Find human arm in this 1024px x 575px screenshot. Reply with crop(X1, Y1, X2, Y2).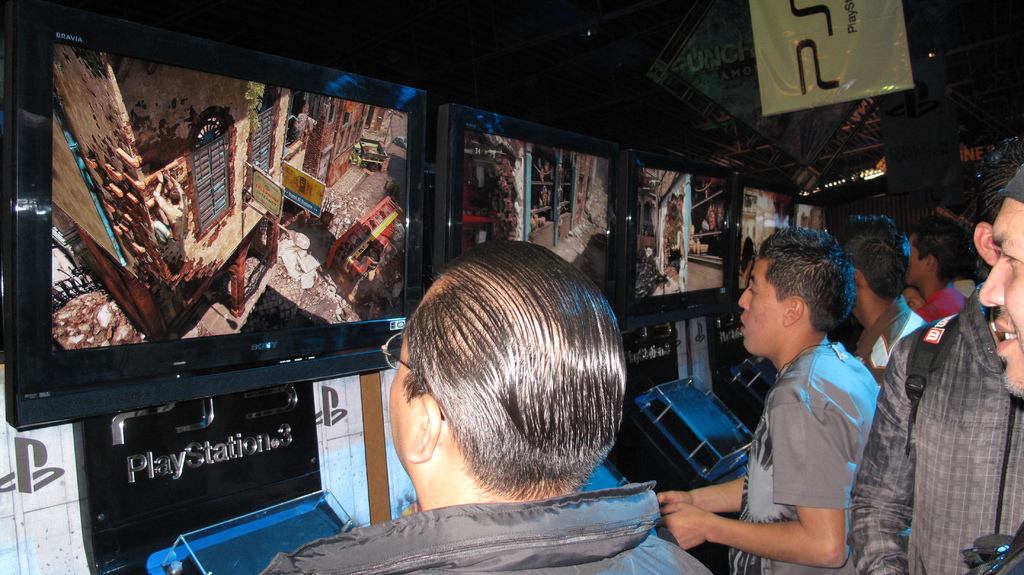
crop(164, 168, 186, 204).
